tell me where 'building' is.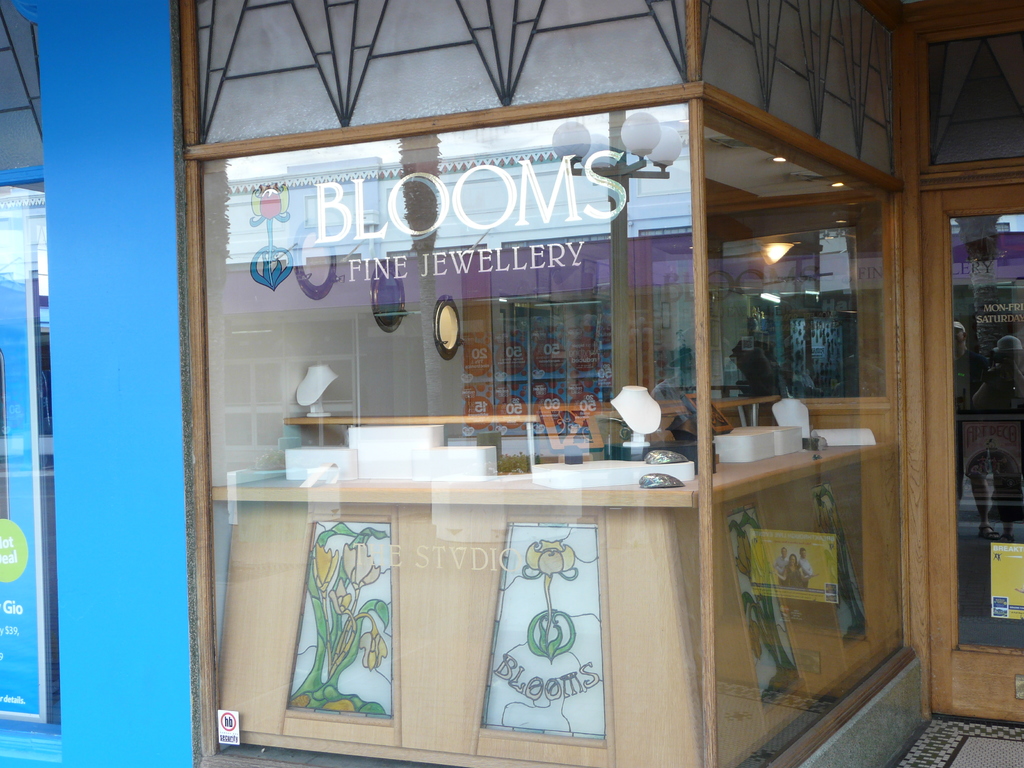
'building' is at crop(0, 0, 1023, 767).
